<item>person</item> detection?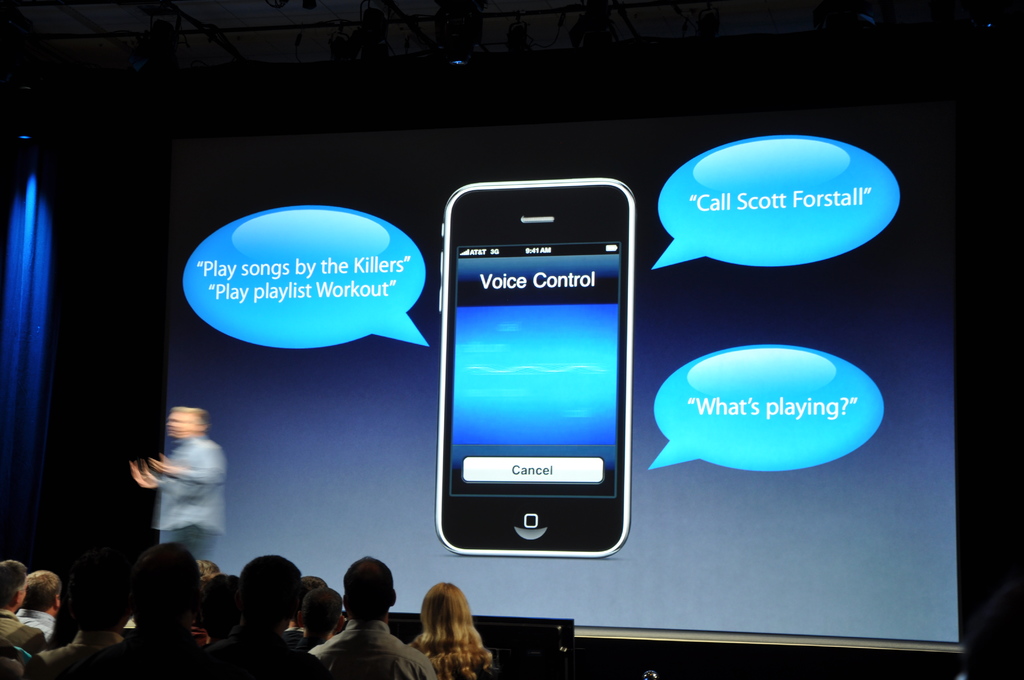
bbox=(129, 404, 225, 563)
